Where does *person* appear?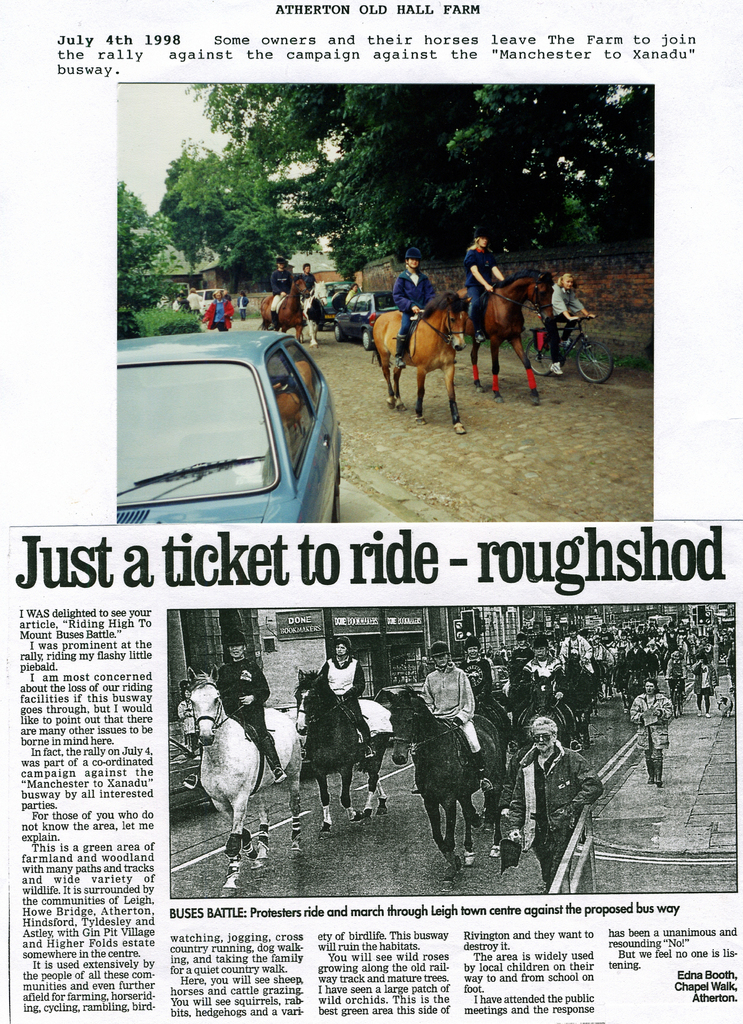
Appears at 638,671,664,788.
